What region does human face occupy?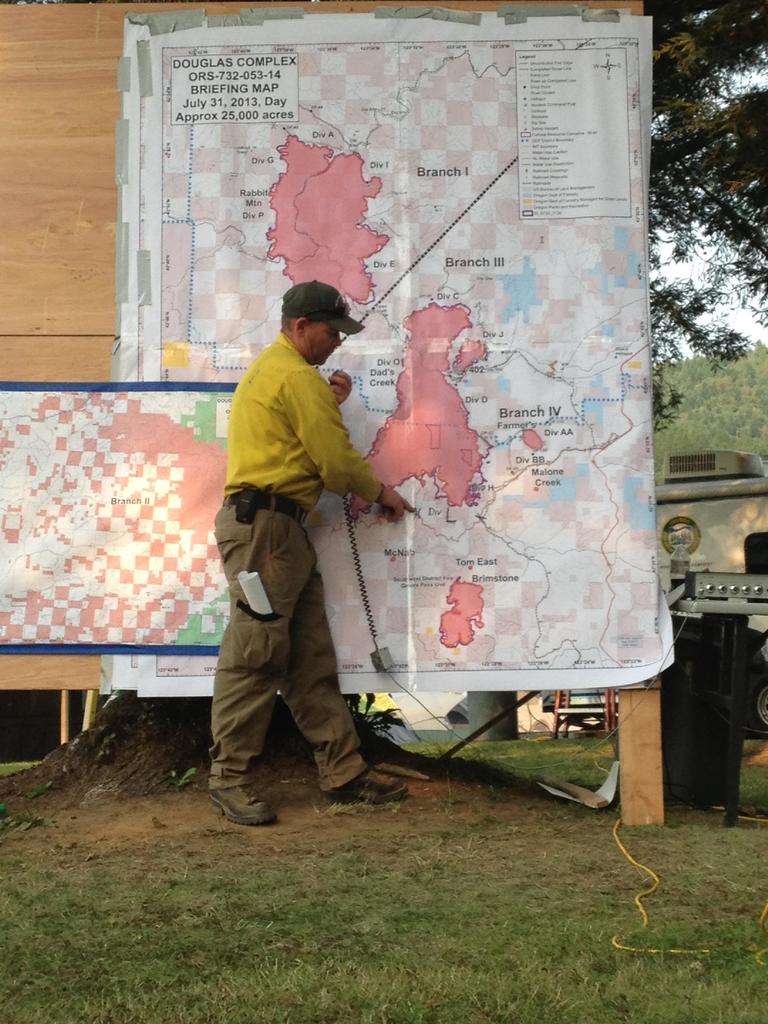
(289, 328, 344, 364).
